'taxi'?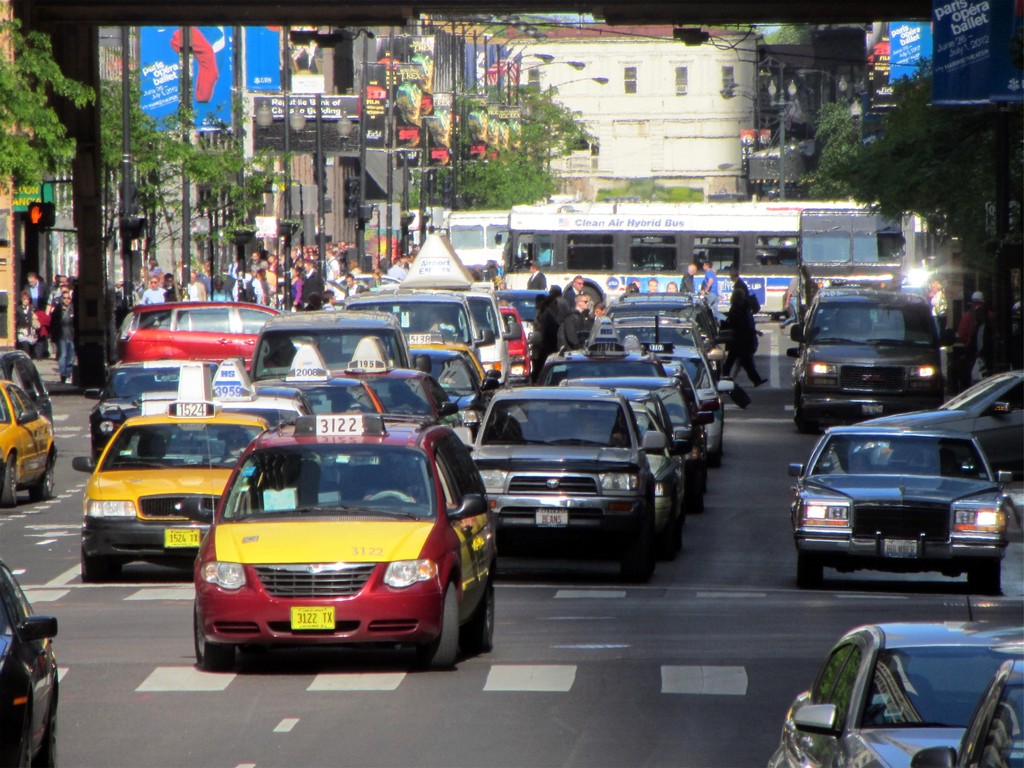
0, 371, 56, 506
